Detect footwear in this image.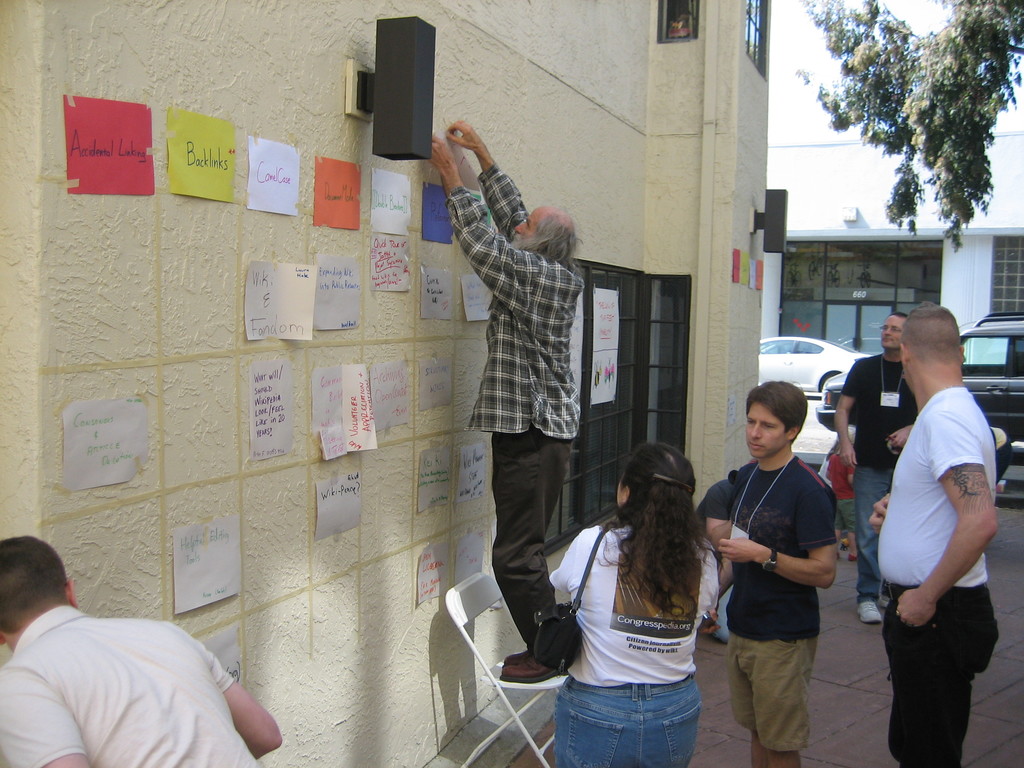
Detection: <region>857, 602, 883, 625</region>.
